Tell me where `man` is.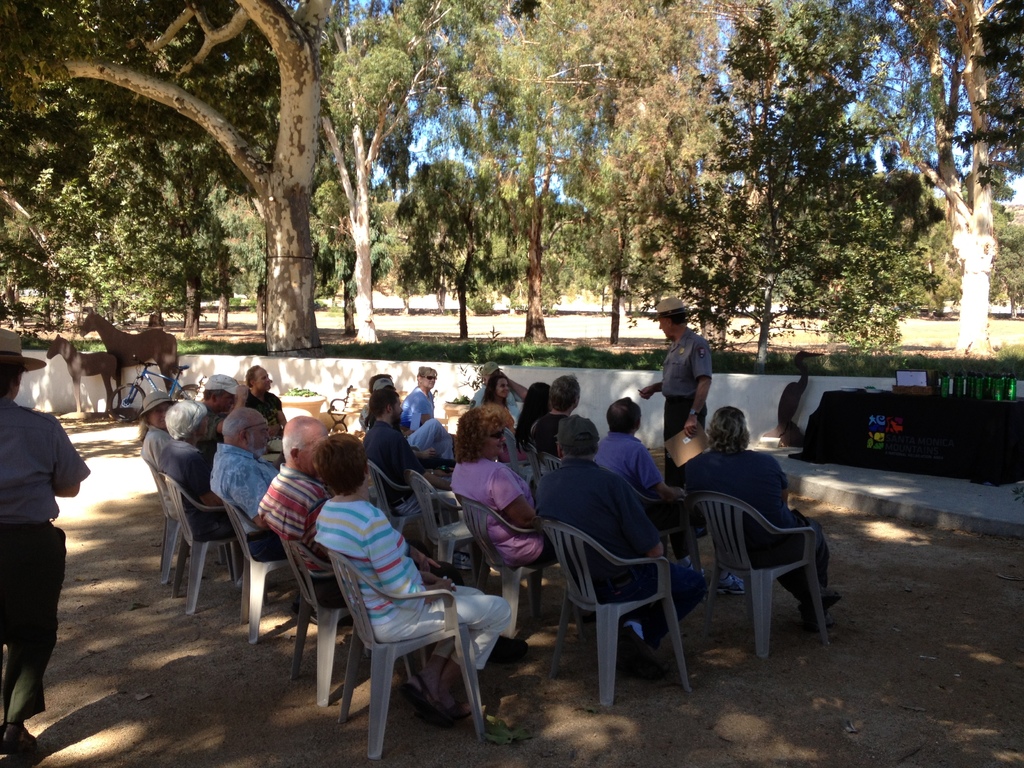
`man` is at {"x1": 474, "y1": 360, "x2": 529, "y2": 431}.
